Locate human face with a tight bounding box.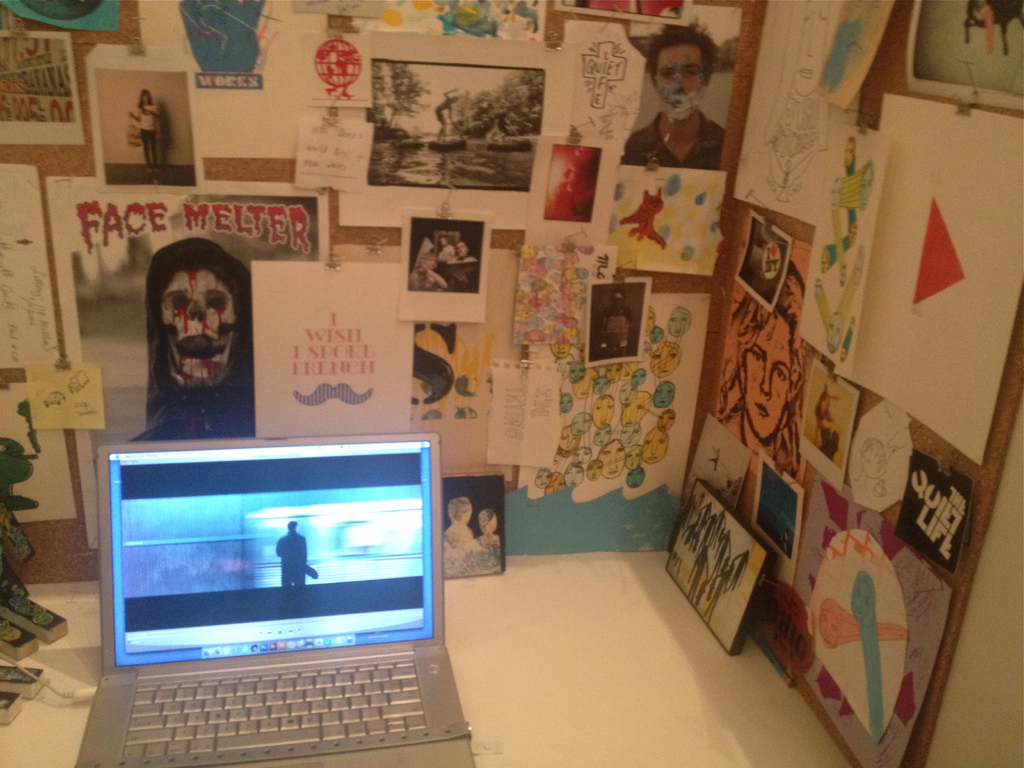
Rect(561, 423, 579, 452).
